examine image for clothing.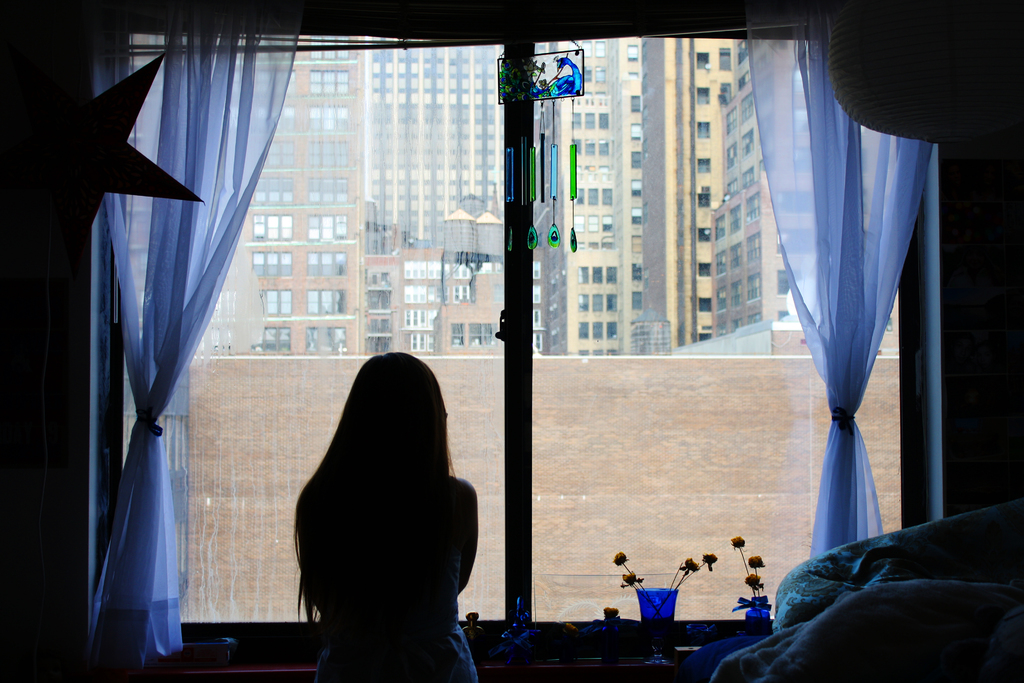
Examination result: (310,467,499,682).
